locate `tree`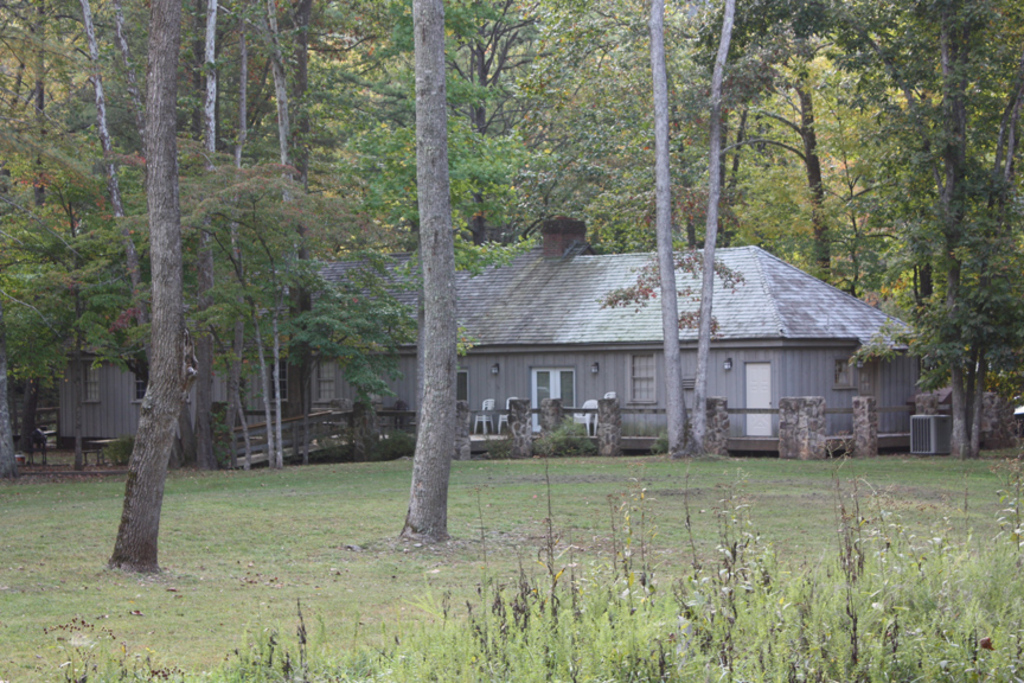
691/0/740/449
